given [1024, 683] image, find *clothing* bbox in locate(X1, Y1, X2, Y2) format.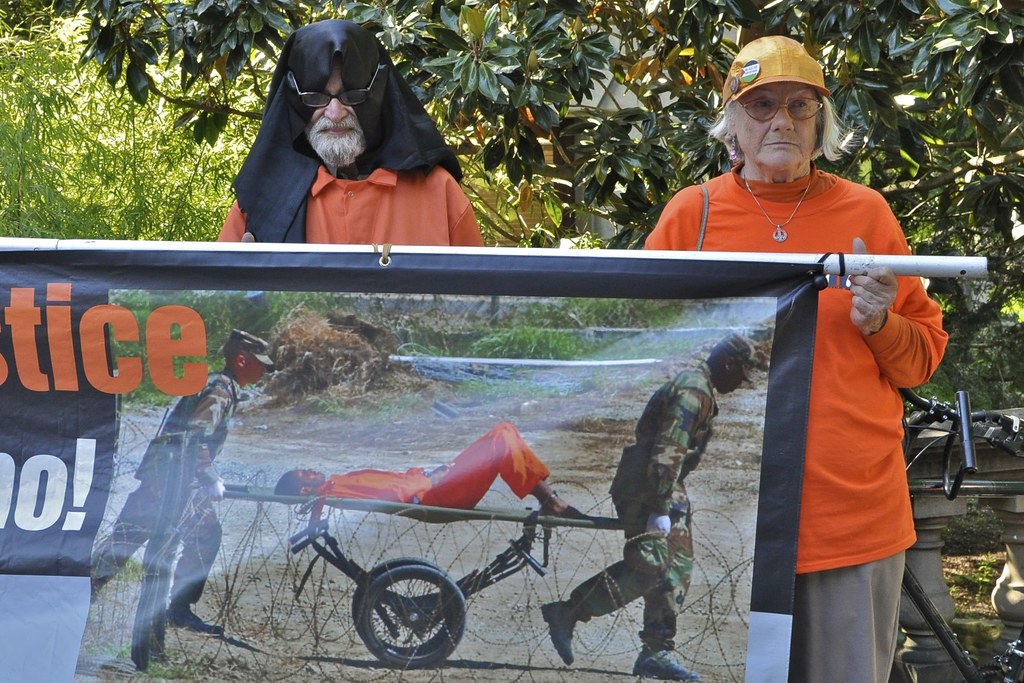
locate(91, 365, 243, 603).
